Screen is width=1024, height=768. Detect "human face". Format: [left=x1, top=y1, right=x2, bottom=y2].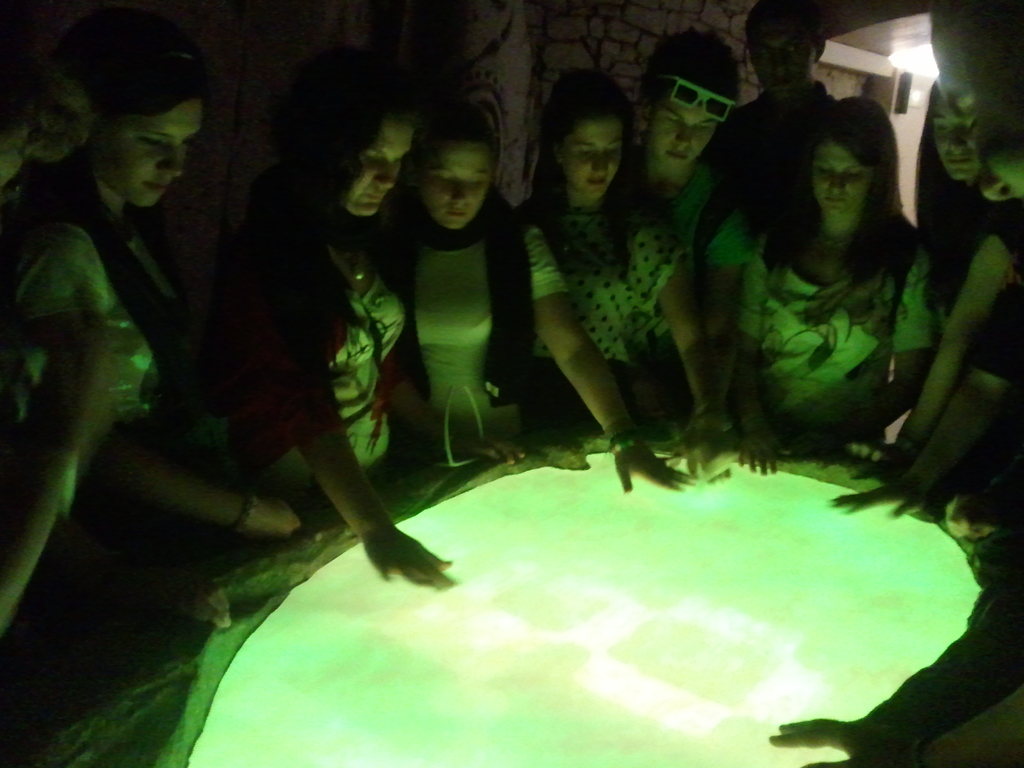
[left=422, top=143, right=490, bottom=229].
